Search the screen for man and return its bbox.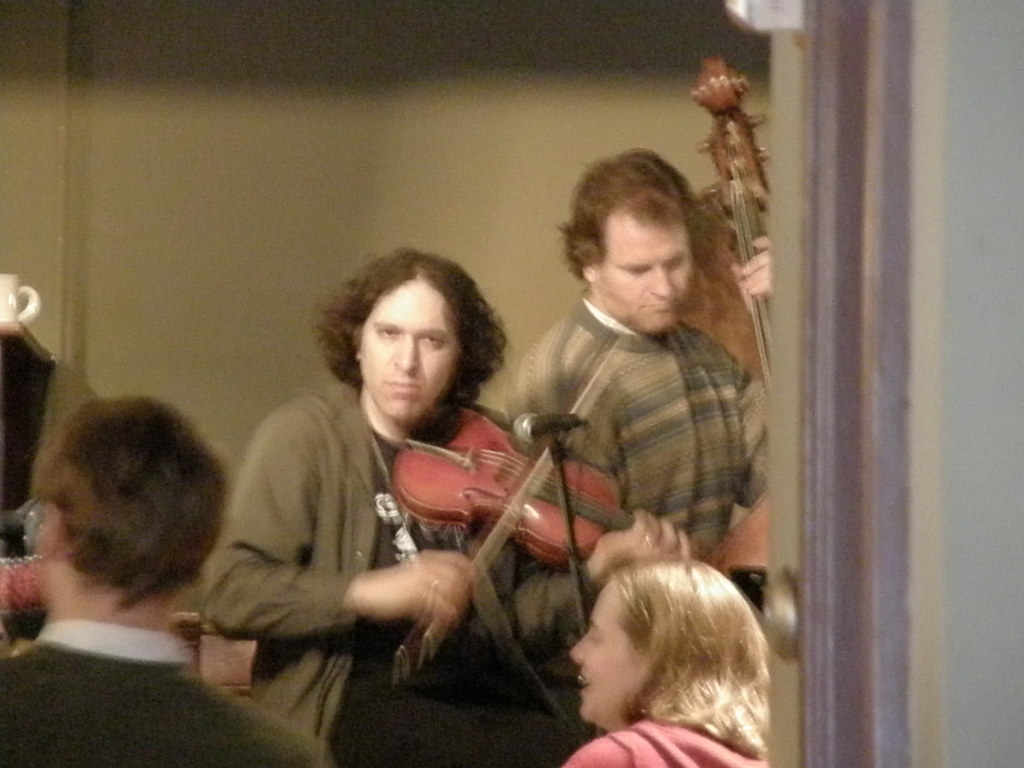
Found: 0, 394, 332, 767.
